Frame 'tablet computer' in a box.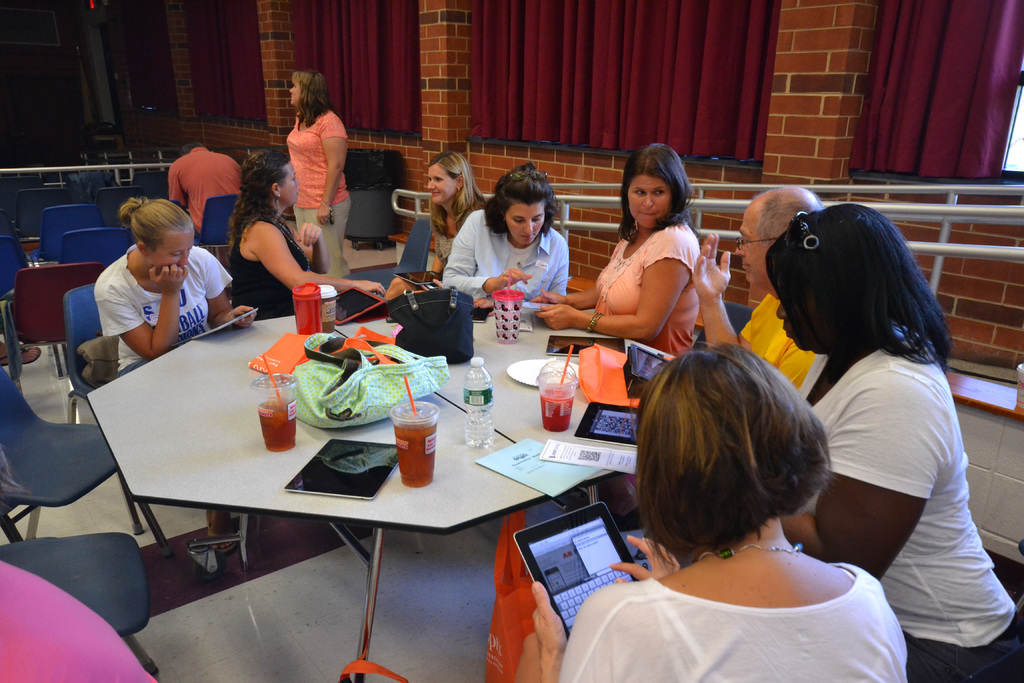
<region>334, 286, 384, 325</region>.
